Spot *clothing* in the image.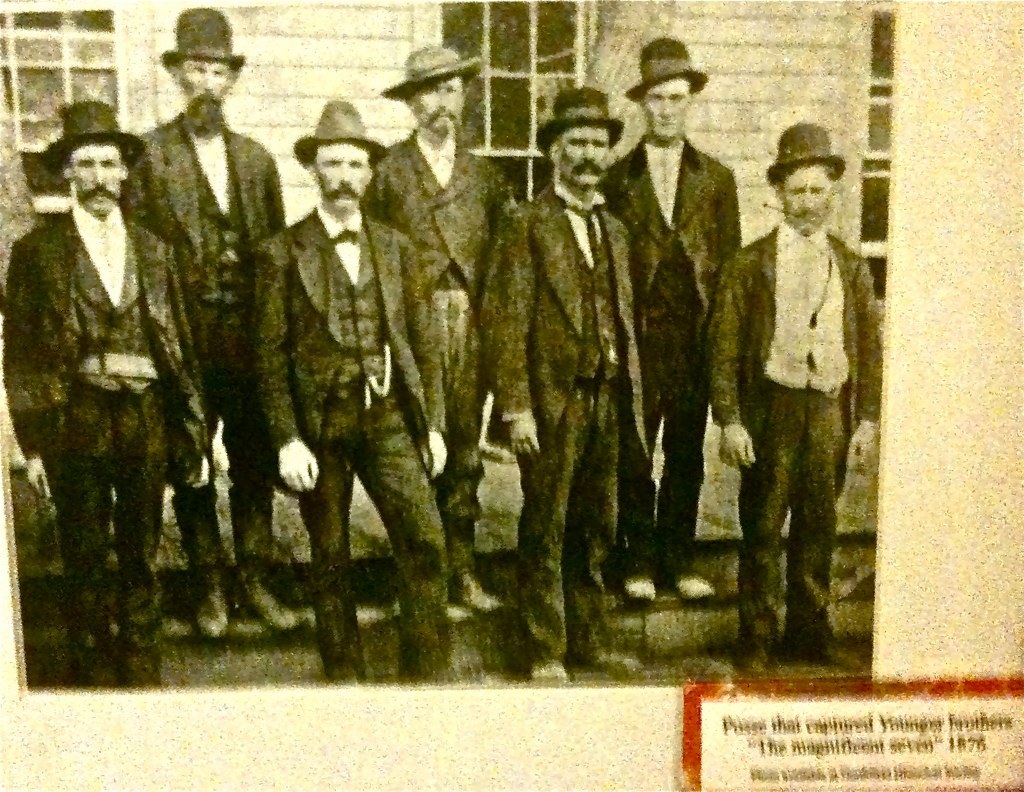
*clothing* found at bbox=(0, 207, 210, 687).
